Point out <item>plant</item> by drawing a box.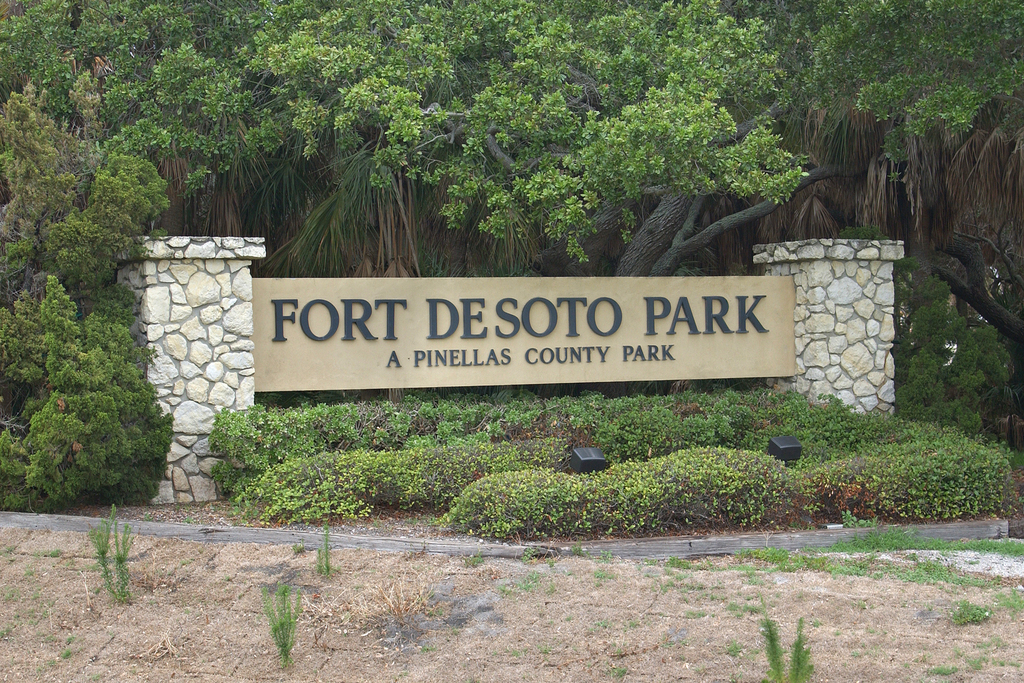
x1=91 y1=499 x2=145 y2=612.
